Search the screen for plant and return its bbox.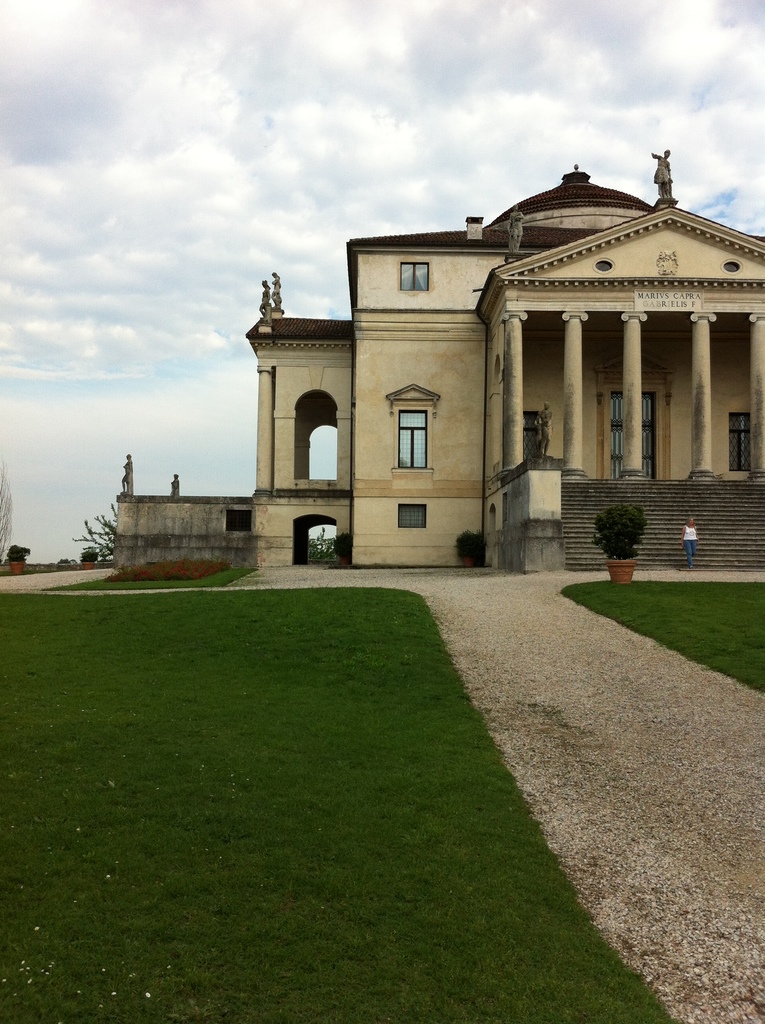
Found: detection(6, 541, 29, 563).
